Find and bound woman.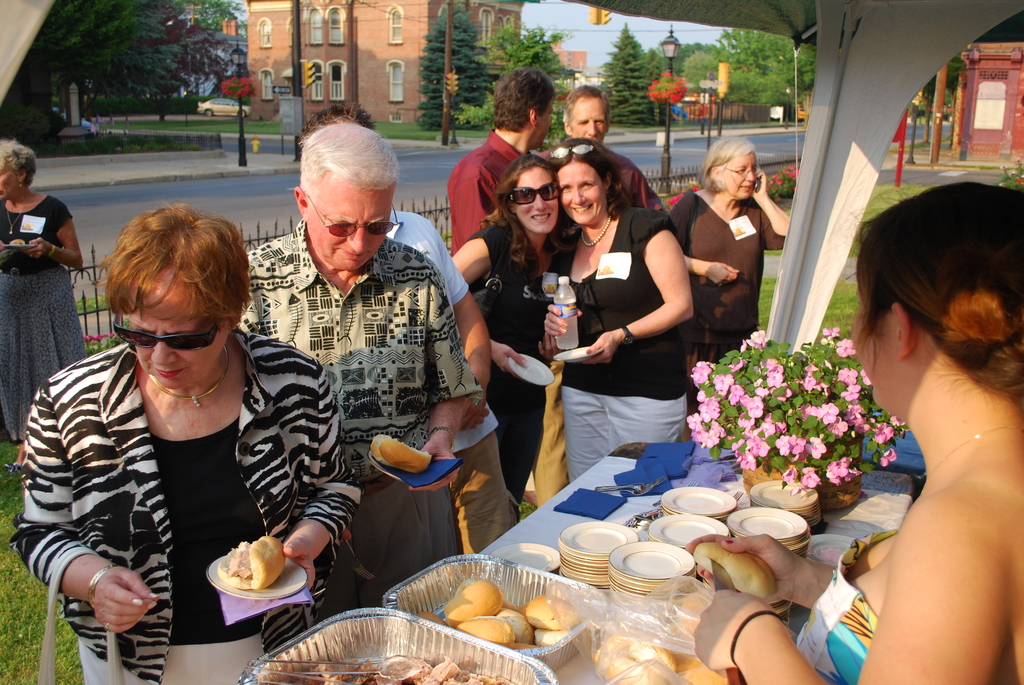
Bound: (x1=0, y1=140, x2=92, y2=472).
